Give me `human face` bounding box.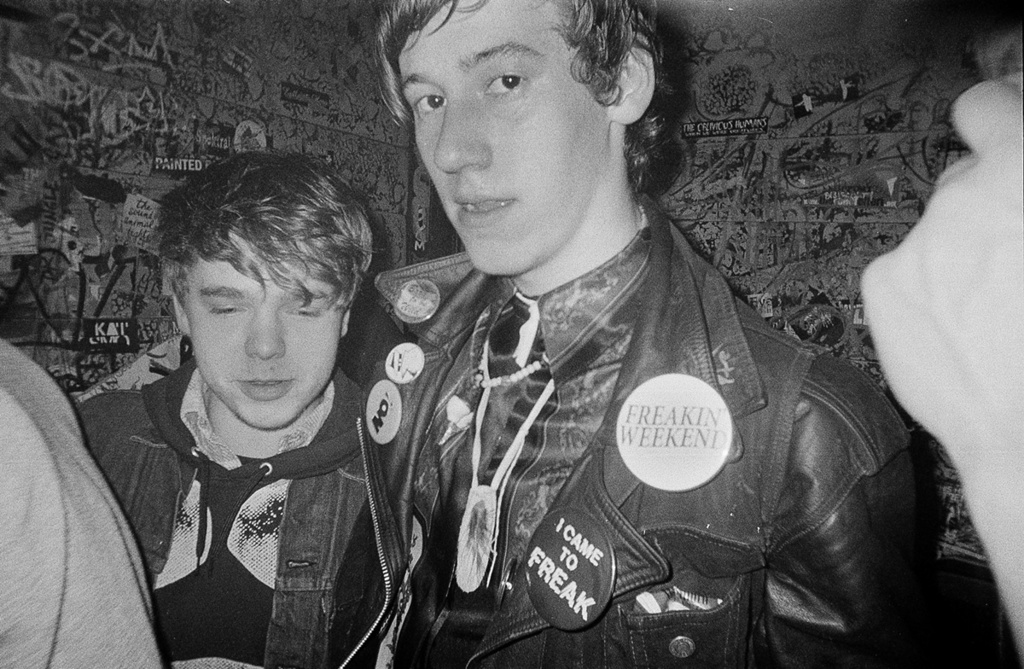
bbox(178, 237, 342, 429).
